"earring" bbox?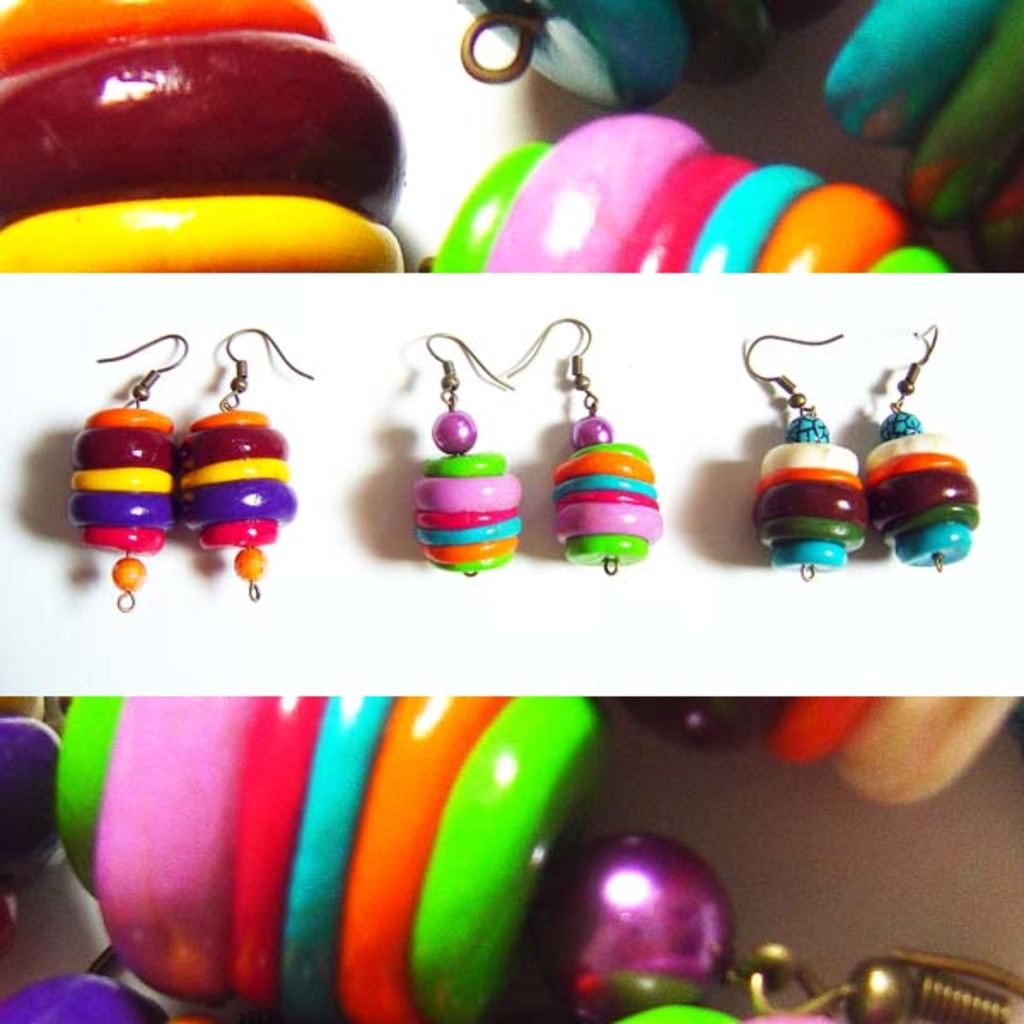
{"left": 744, "top": 333, "right": 876, "bottom": 584}
